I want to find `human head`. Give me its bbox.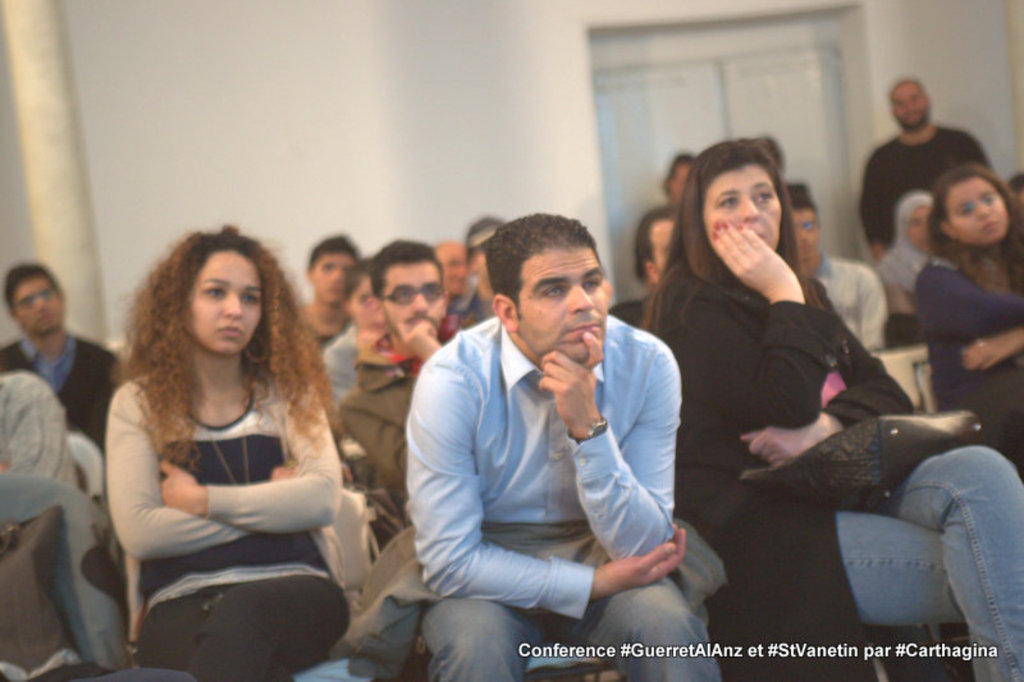
box=[306, 241, 358, 307].
